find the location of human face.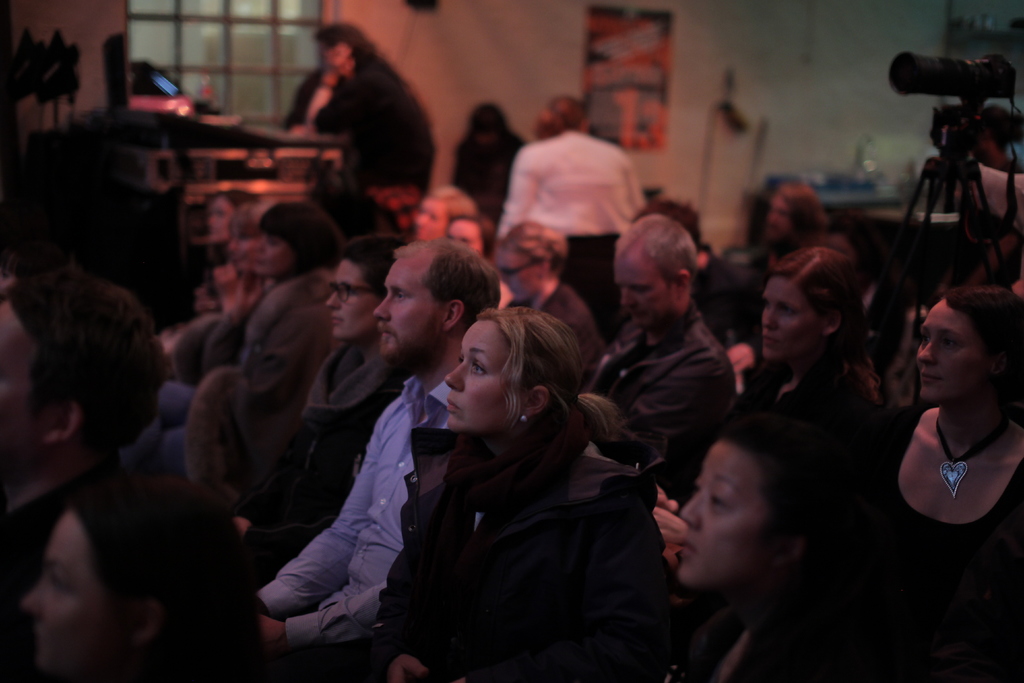
Location: x1=250 y1=231 x2=292 y2=276.
